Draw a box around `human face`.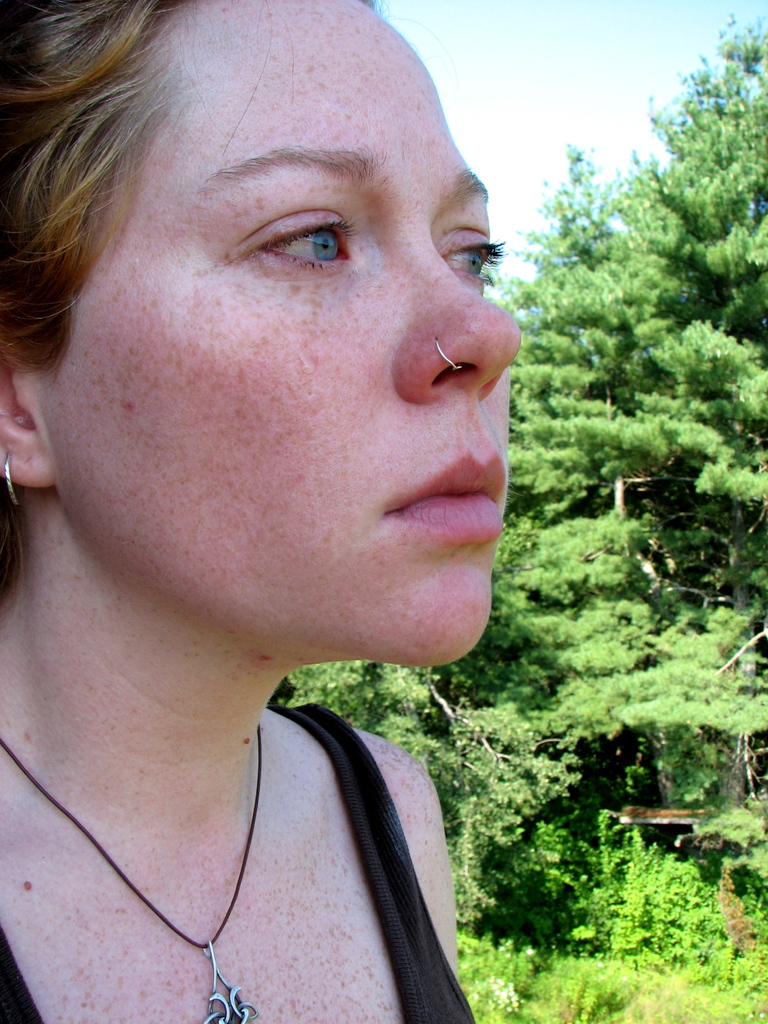
0/0/518/678.
